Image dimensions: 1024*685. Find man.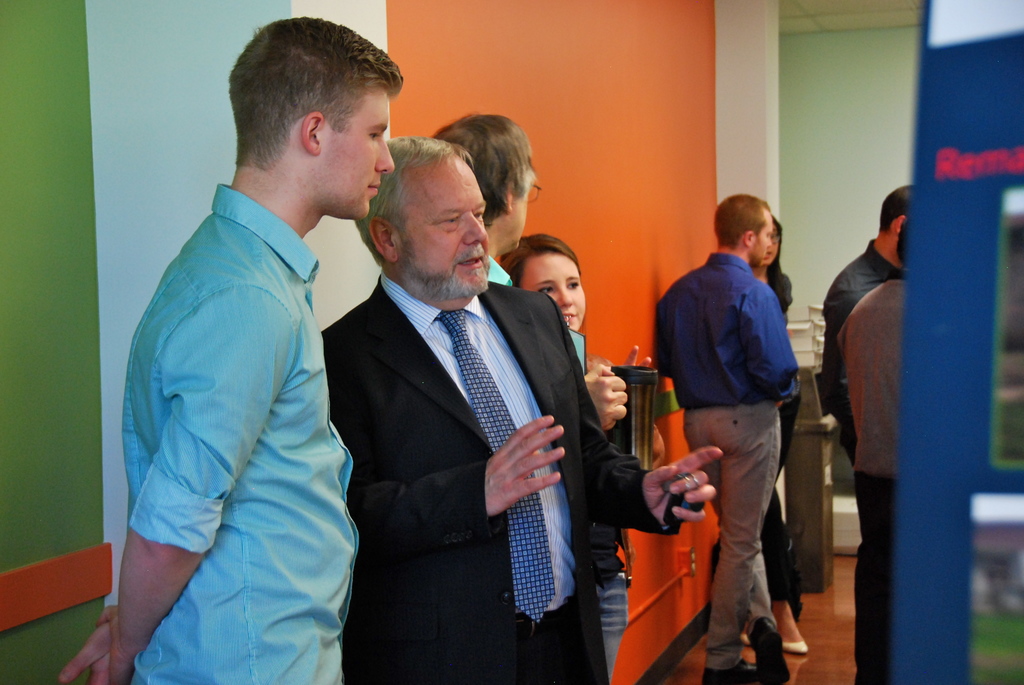
(left=321, top=134, right=723, bottom=684).
